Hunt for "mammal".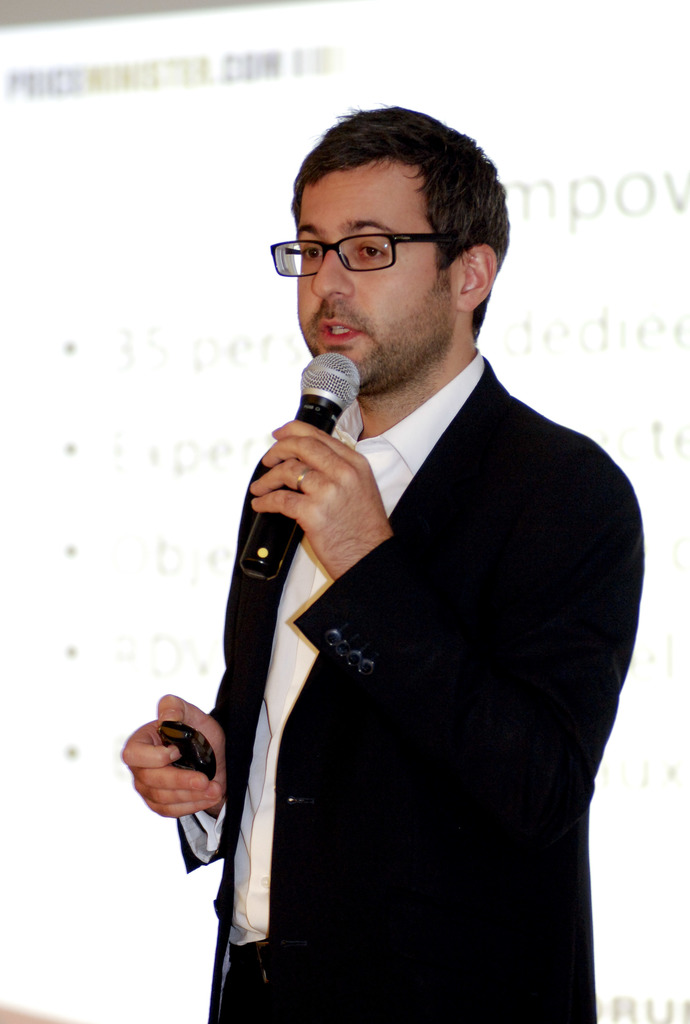
Hunted down at [120, 109, 645, 1023].
